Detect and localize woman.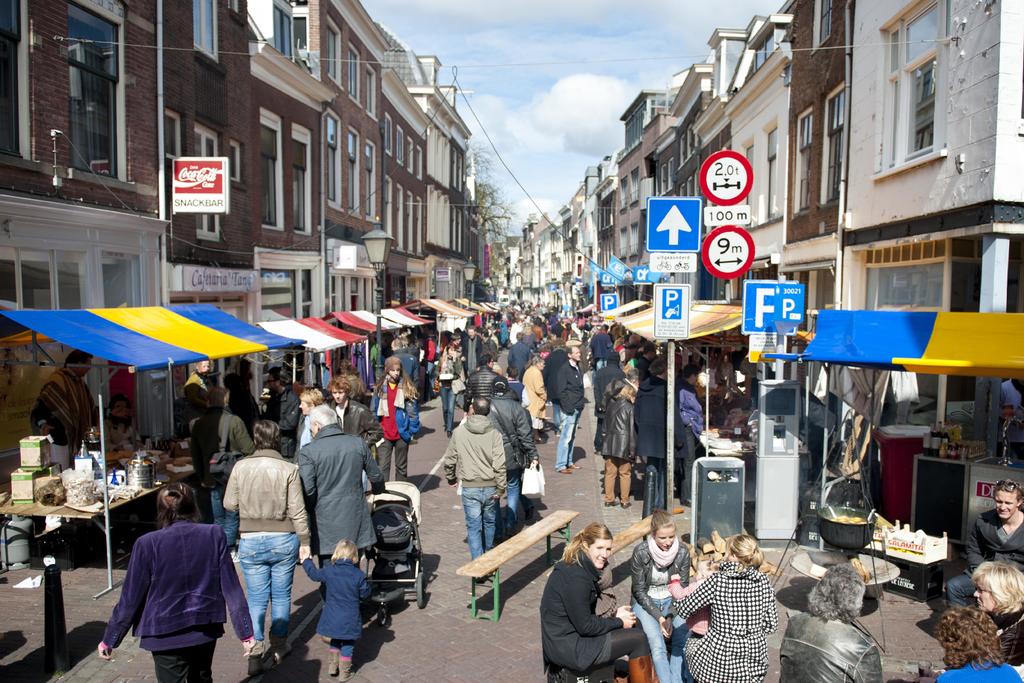
Localized at crop(965, 561, 1023, 667).
